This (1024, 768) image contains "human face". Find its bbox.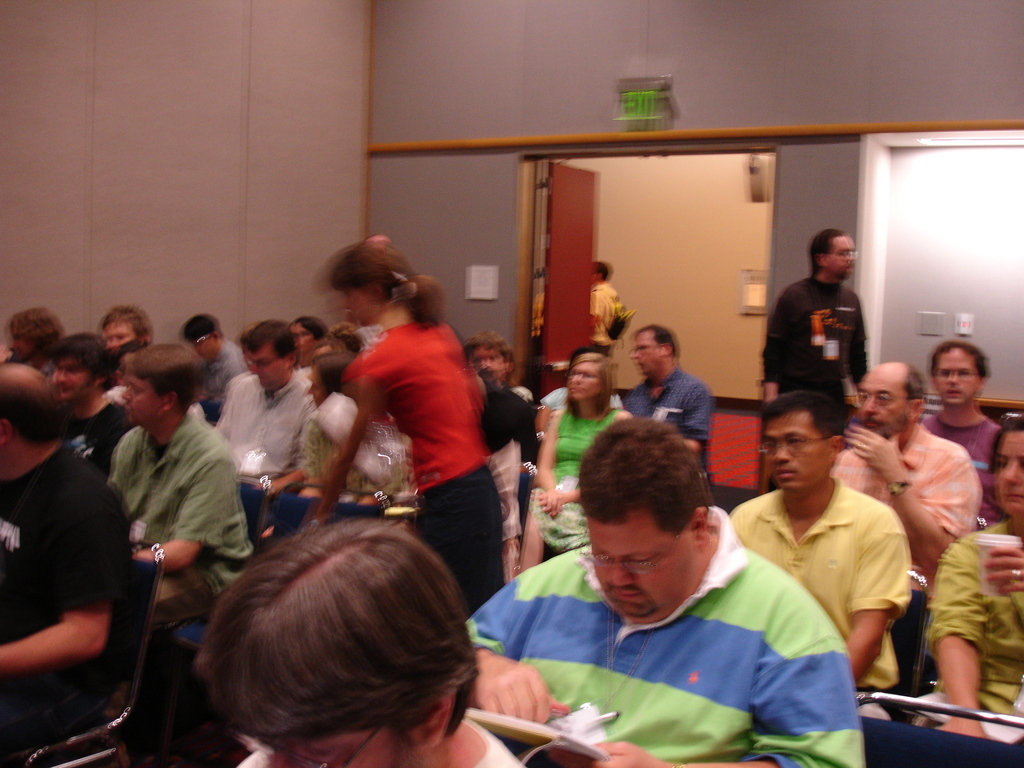
select_region(763, 407, 826, 496).
